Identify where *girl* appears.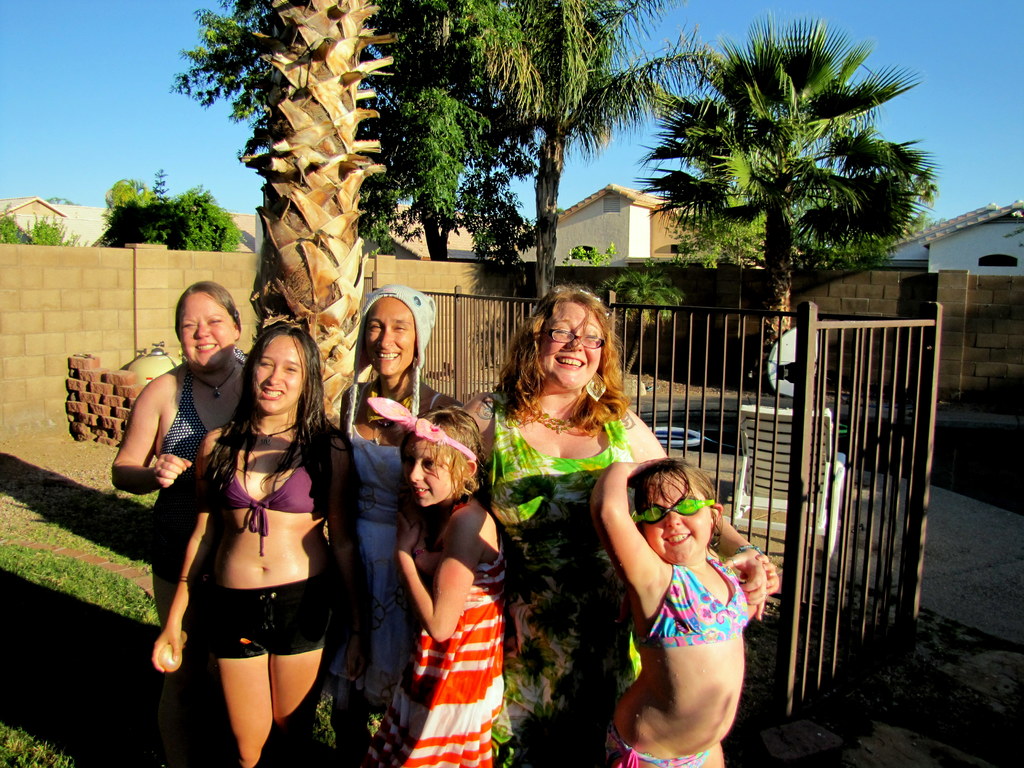
Appears at pyautogui.locateOnScreen(588, 459, 768, 767).
